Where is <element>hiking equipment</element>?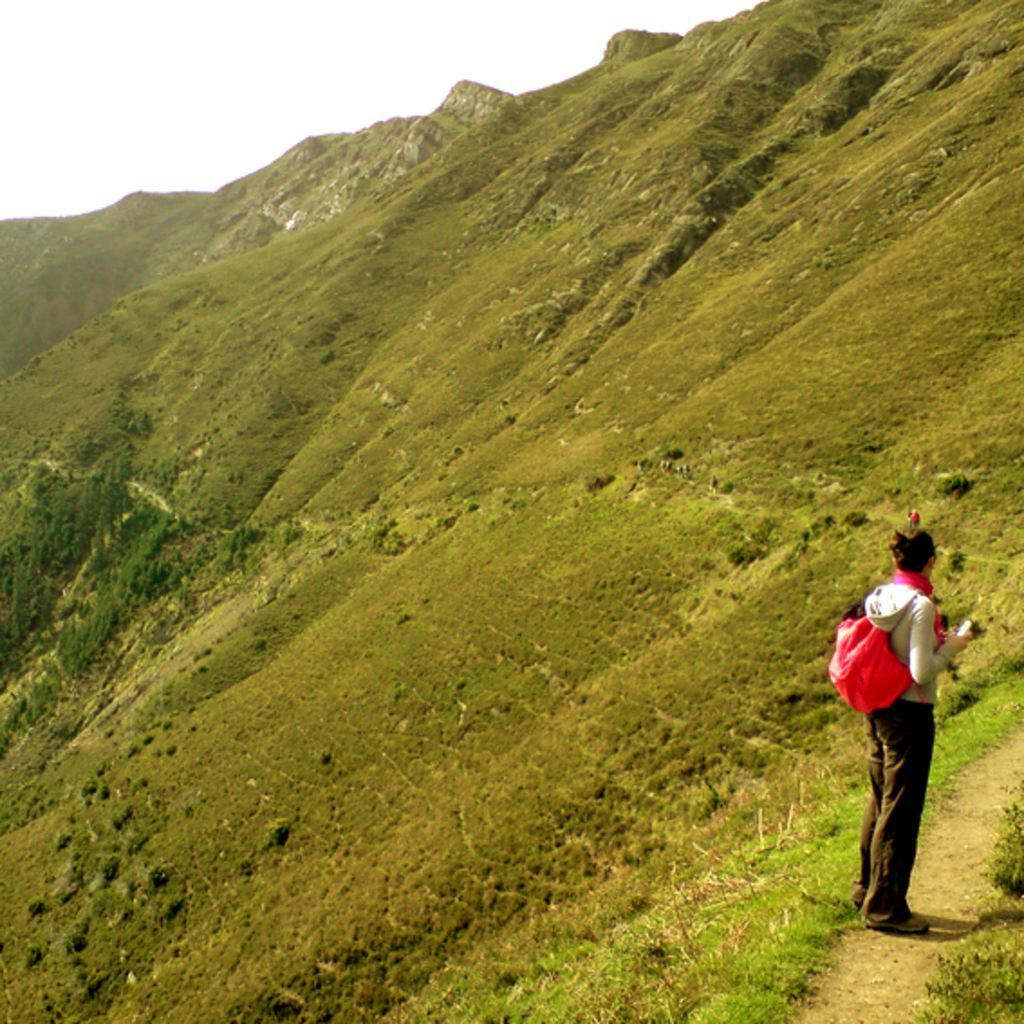
pyautogui.locateOnScreen(822, 600, 954, 724).
